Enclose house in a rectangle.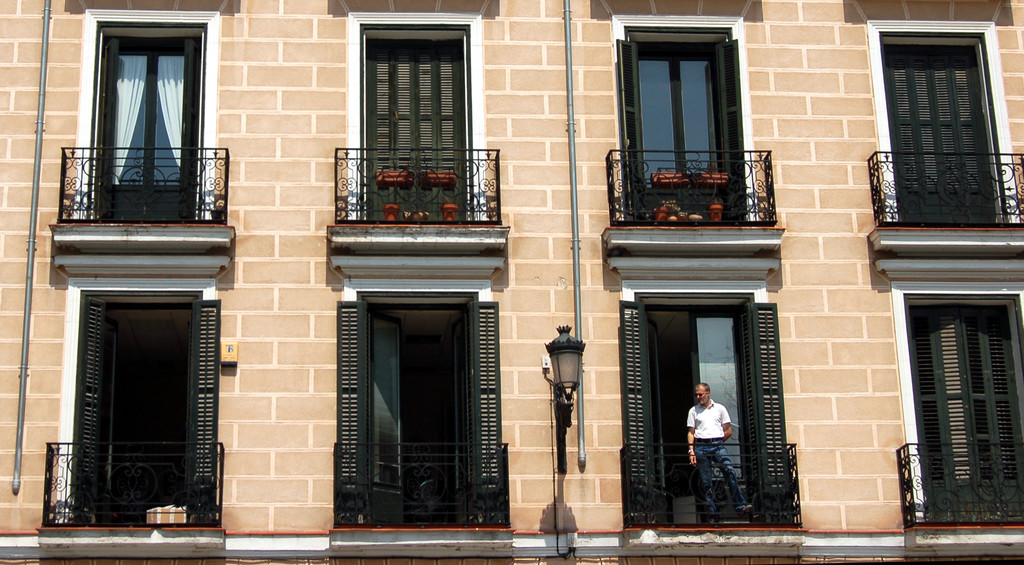
0/0/1023/564.
